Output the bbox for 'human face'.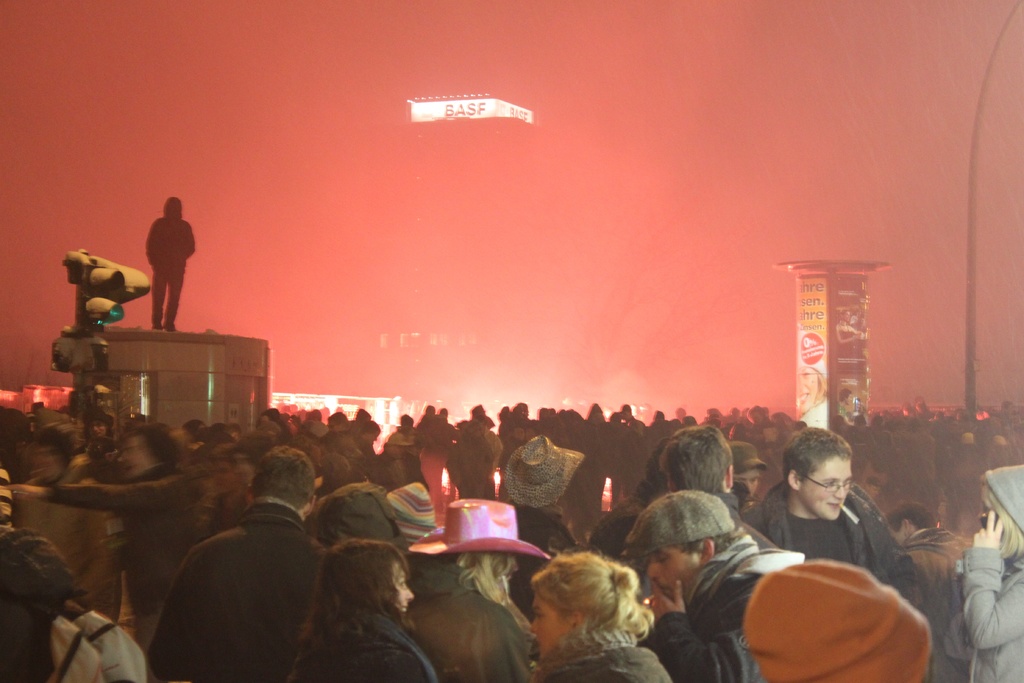
390, 559, 415, 618.
